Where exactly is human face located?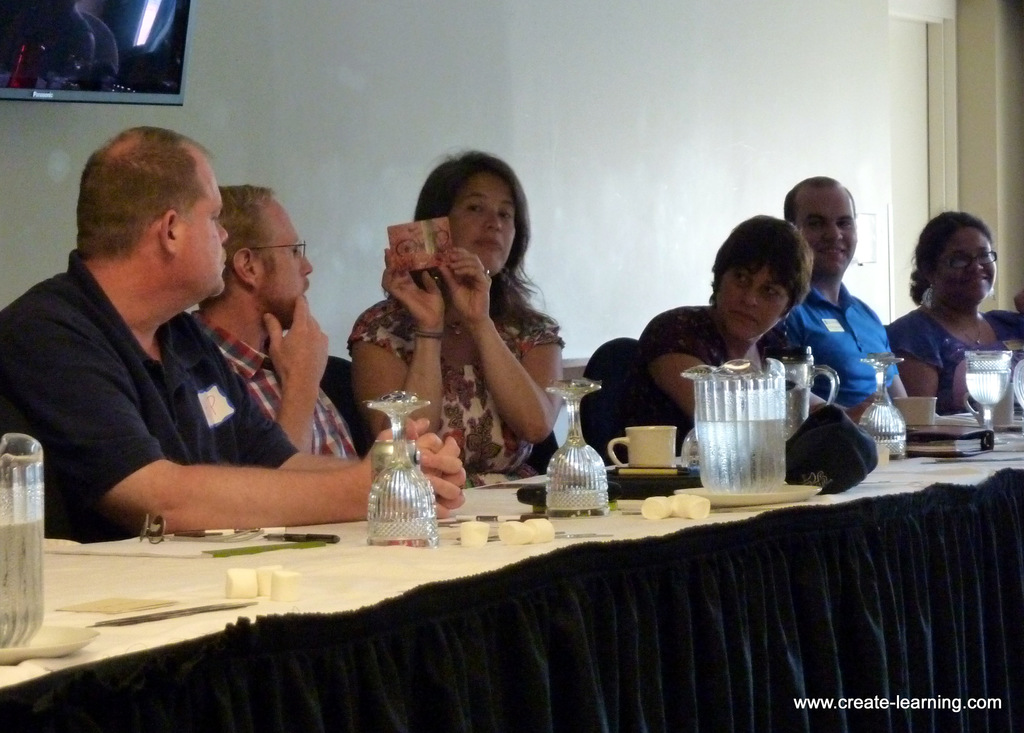
Its bounding box is (717,265,788,338).
